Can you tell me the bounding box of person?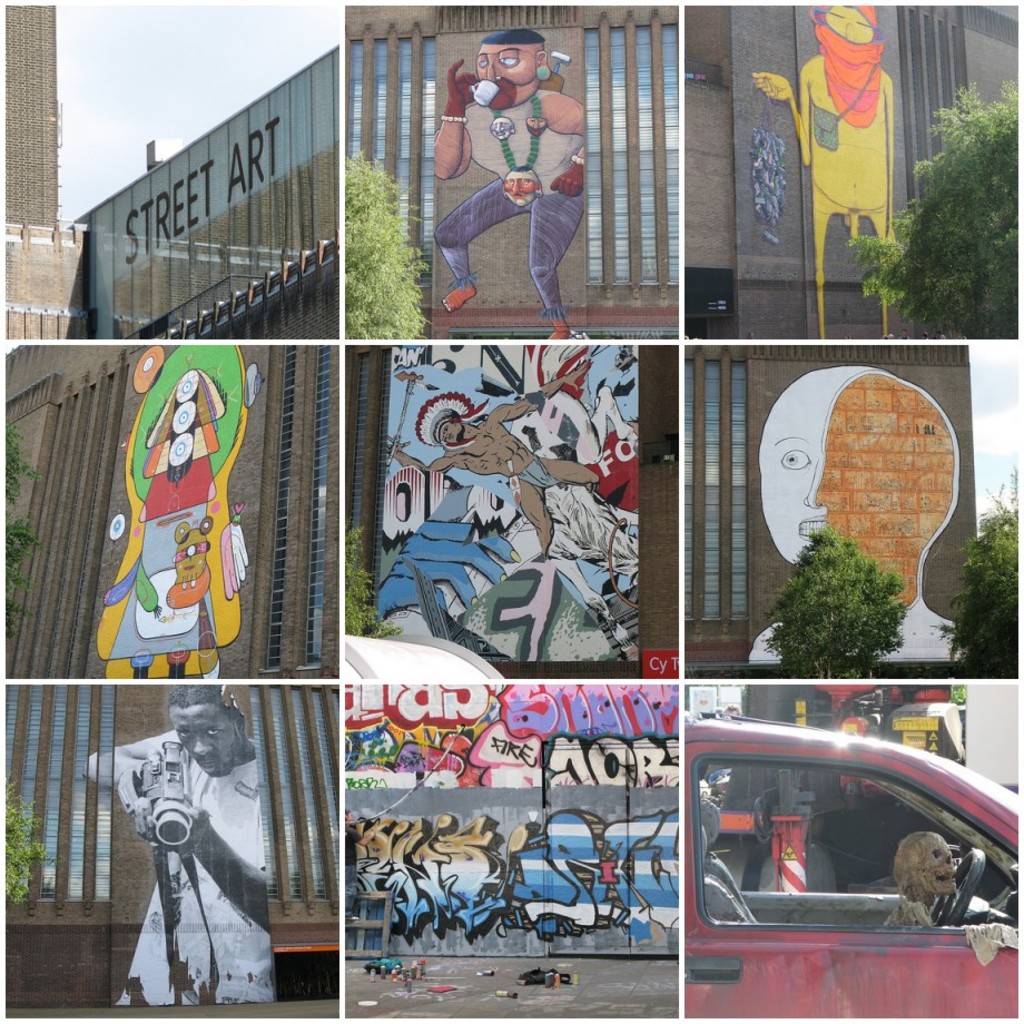
bbox=(92, 679, 278, 1000).
